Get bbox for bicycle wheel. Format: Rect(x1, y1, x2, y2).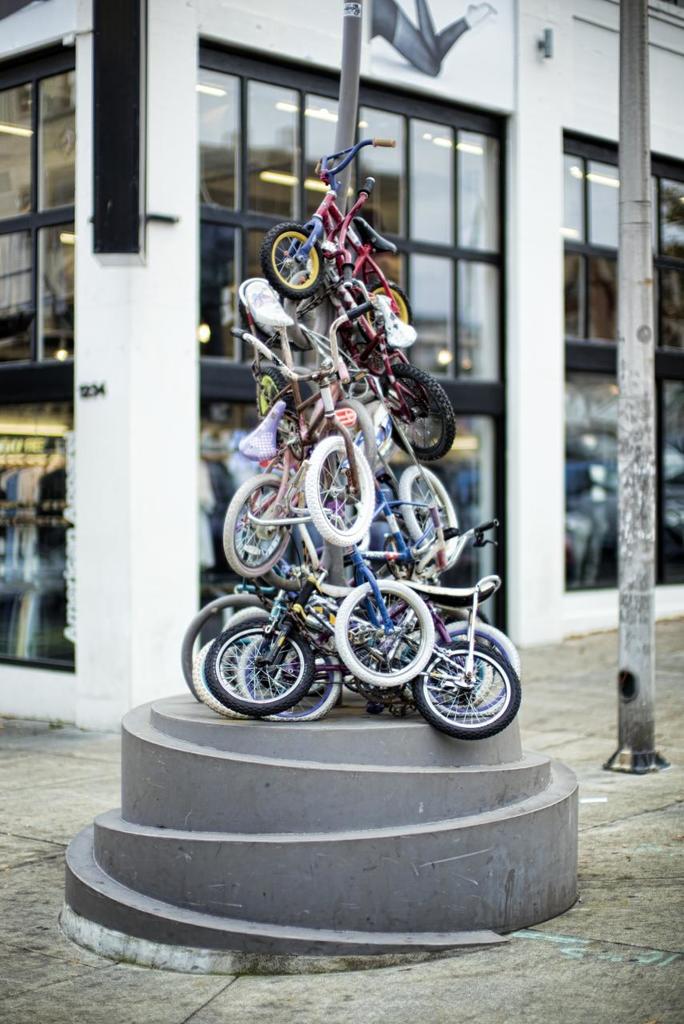
Rect(422, 610, 523, 718).
